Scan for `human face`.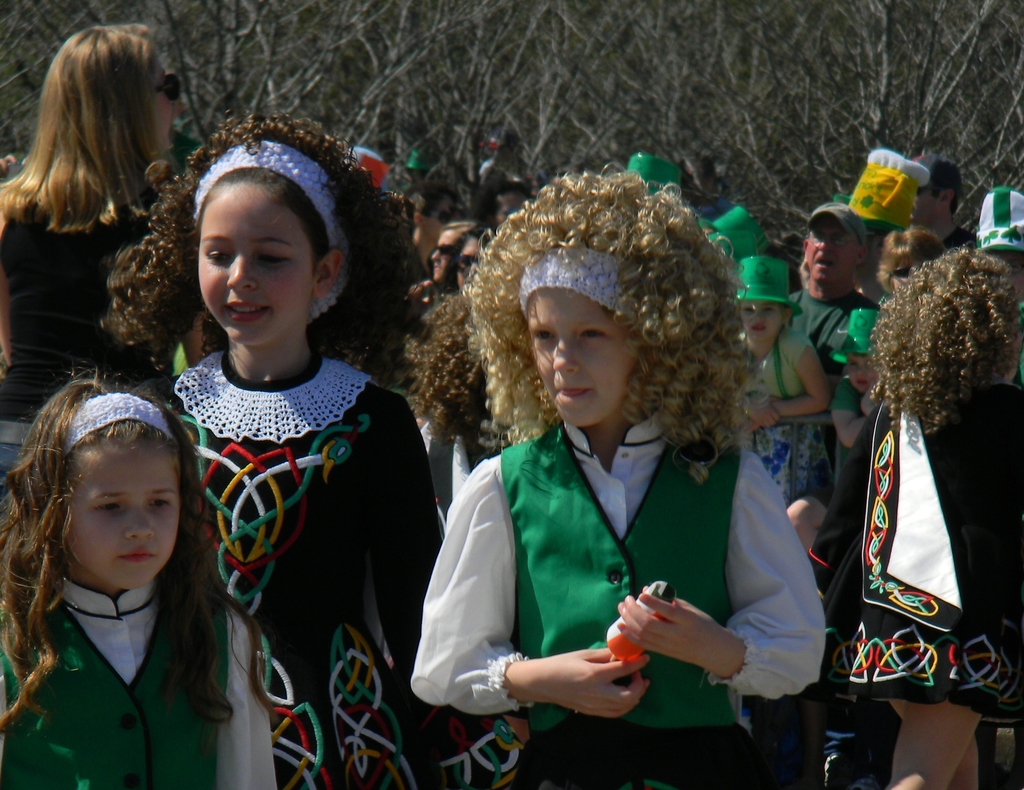
Scan result: 66, 438, 179, 586.
